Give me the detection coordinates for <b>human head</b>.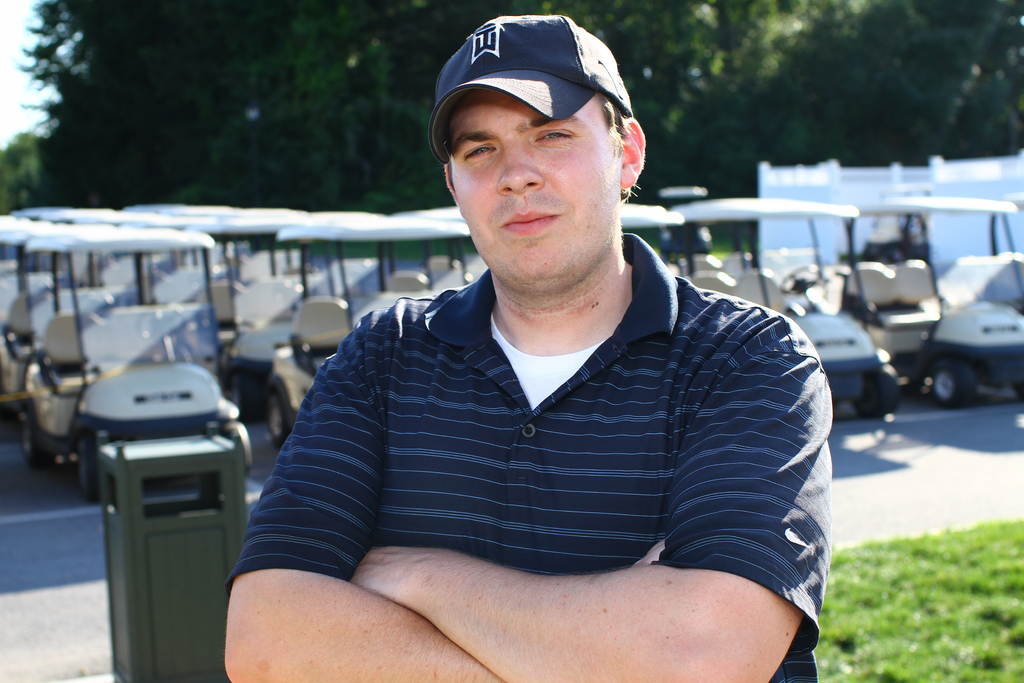
x1=434 y1=5 x2=666 y2=294.
